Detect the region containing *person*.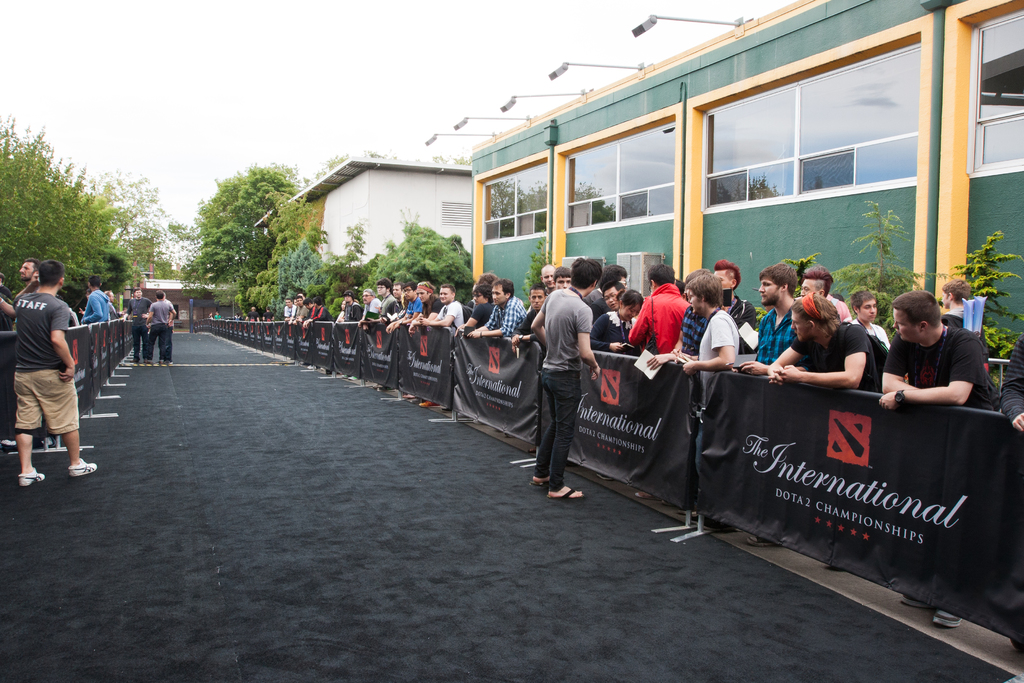
{"x1": 503, "y1": 282, "x2": 564, "y2": 353}.
